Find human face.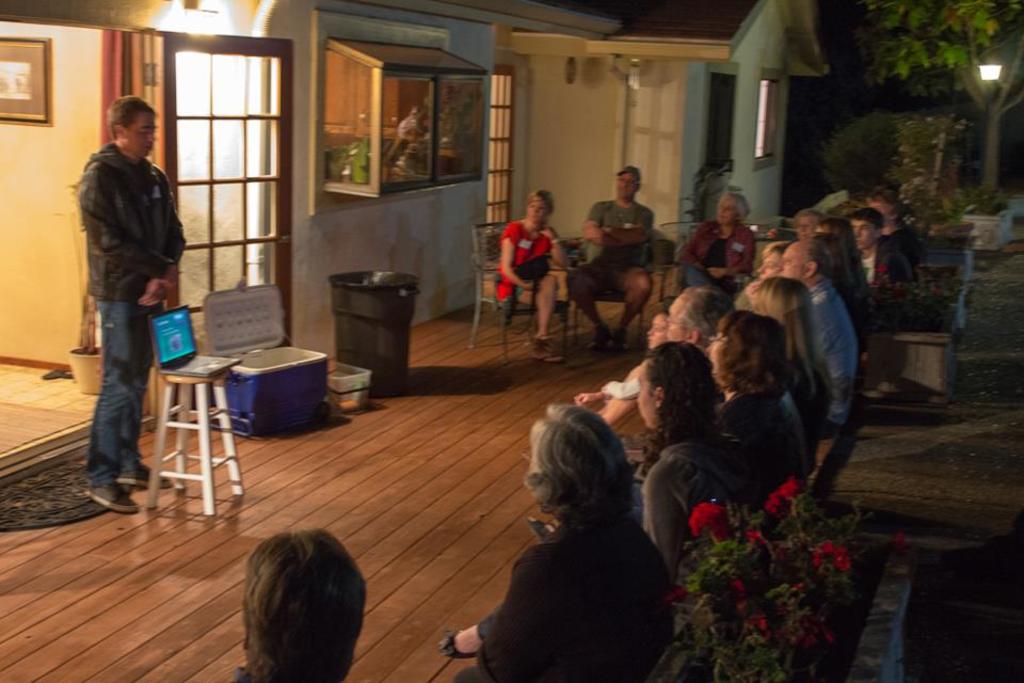
BBox(756, 255, 782, 277).
